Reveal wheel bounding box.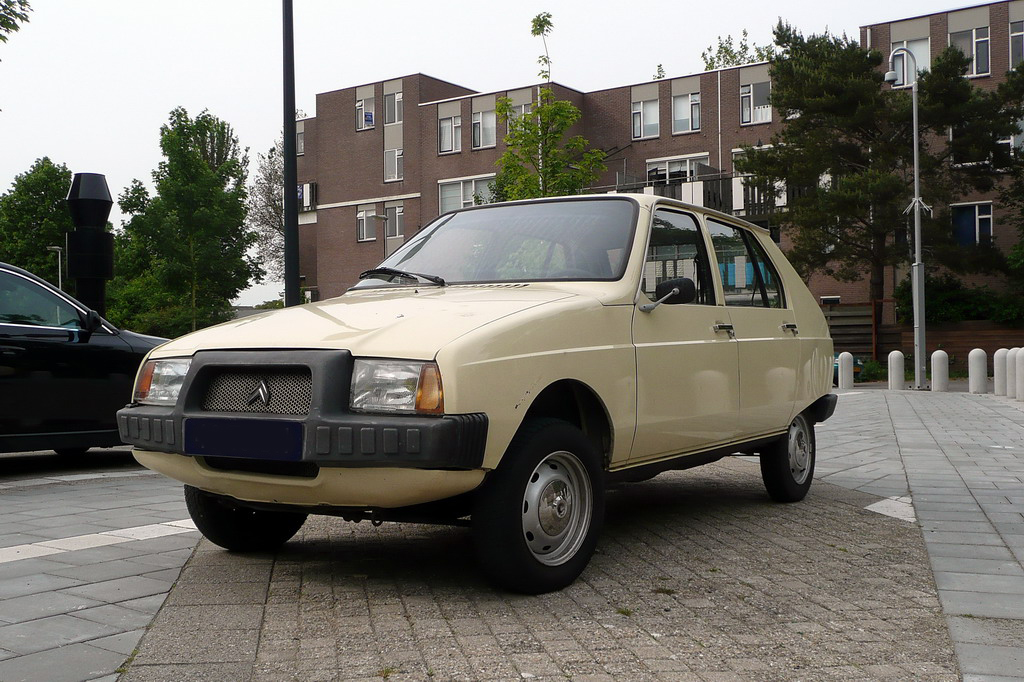
Revealed: 759,411,815,504.
